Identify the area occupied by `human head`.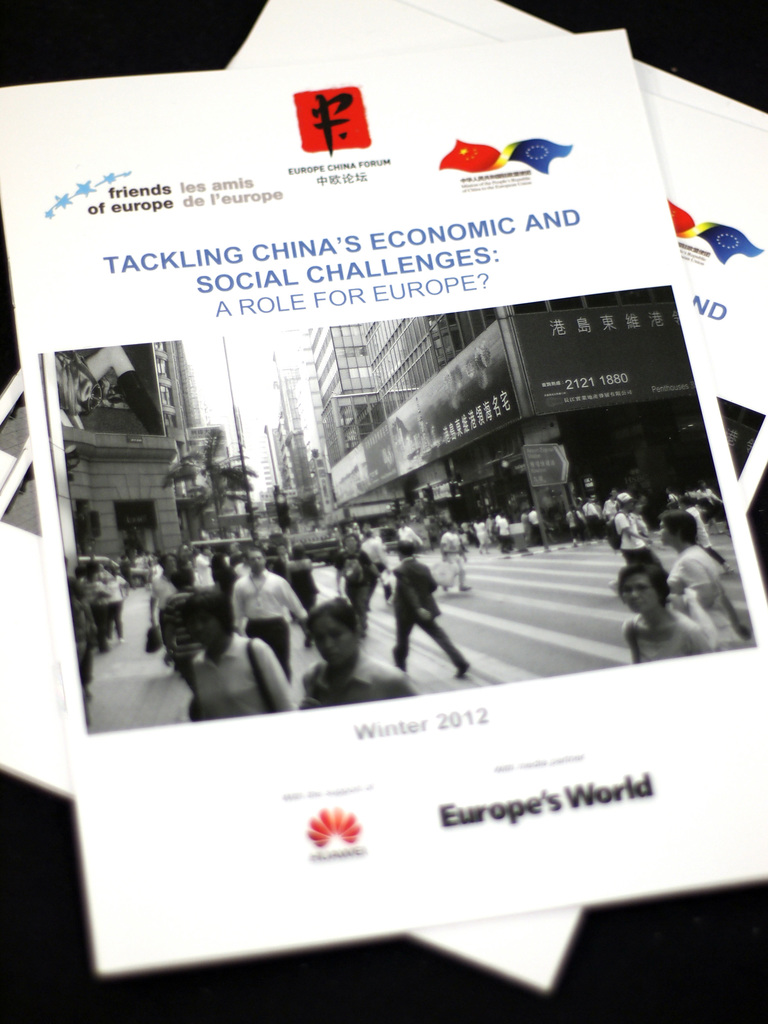
Area: 301, 595, 371, 682.
